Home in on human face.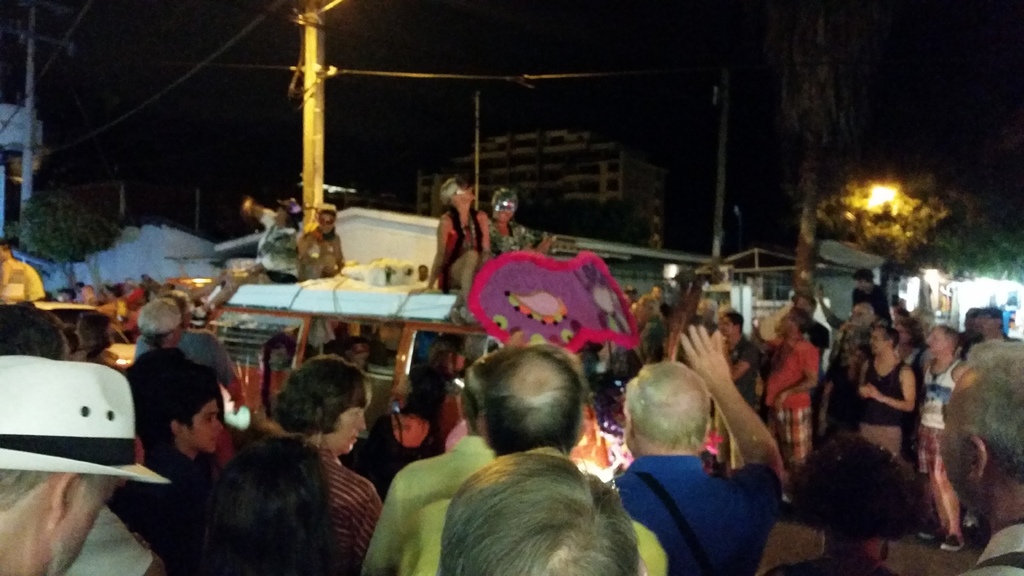
Homed in at 940,367,968,496.
